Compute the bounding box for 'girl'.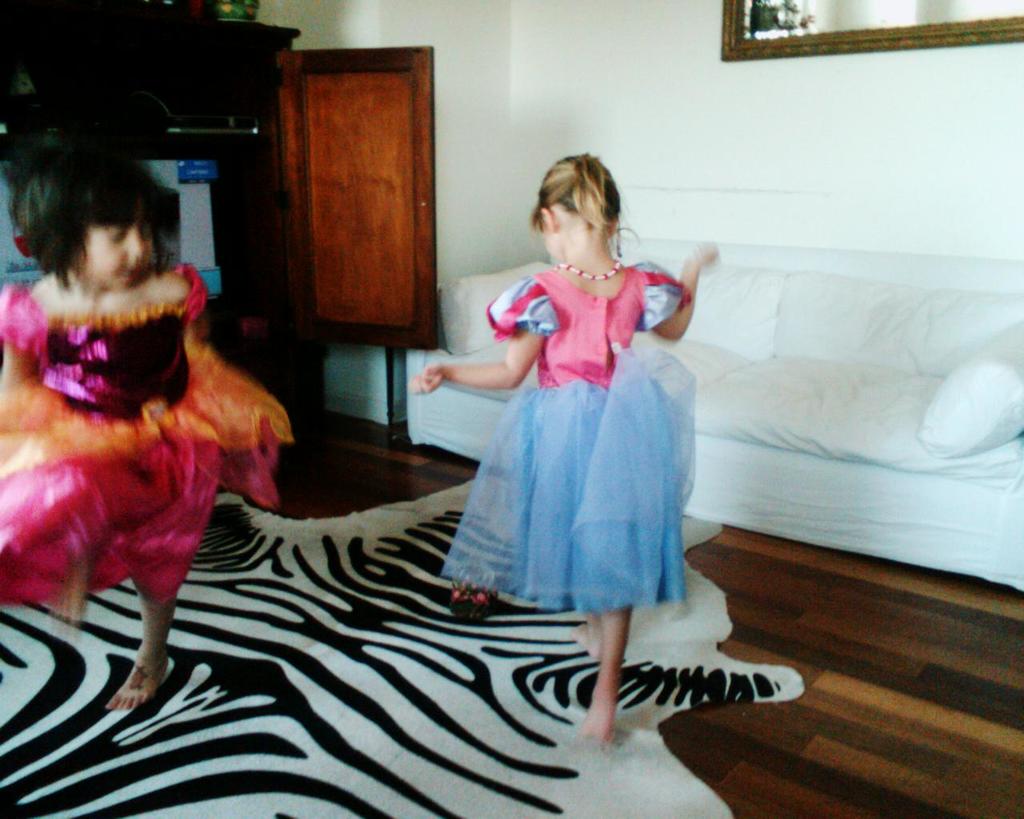
detection(1, 146, 291, 707).
